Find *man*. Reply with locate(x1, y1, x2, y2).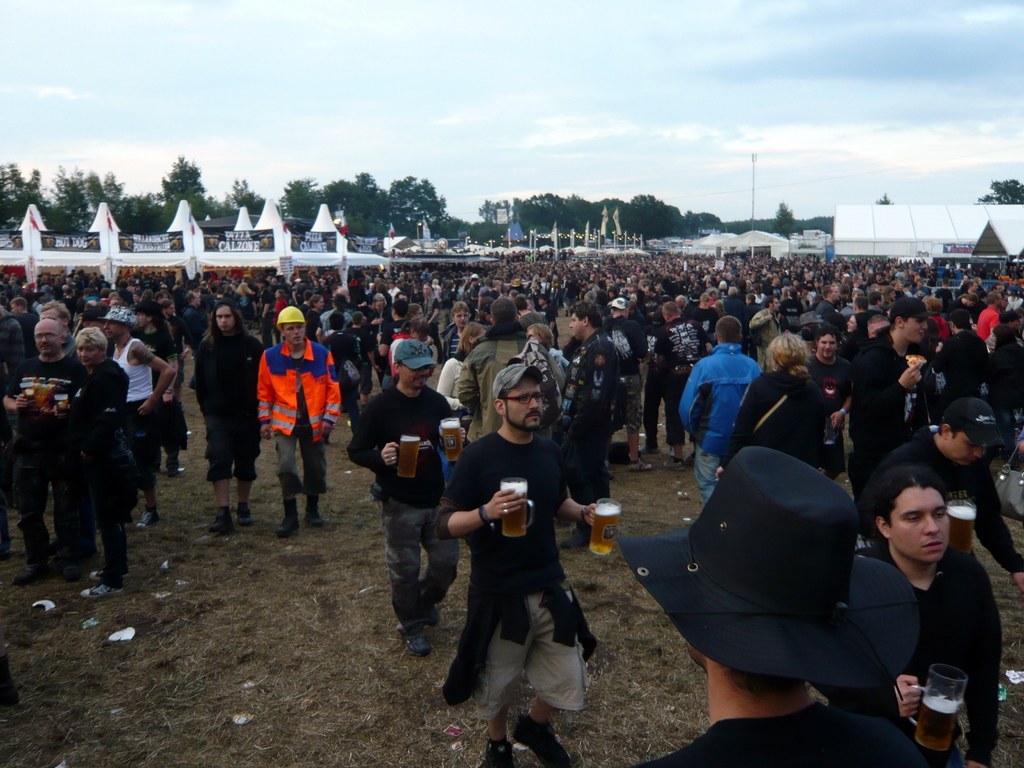
locate(816, 283, 845, 331).
